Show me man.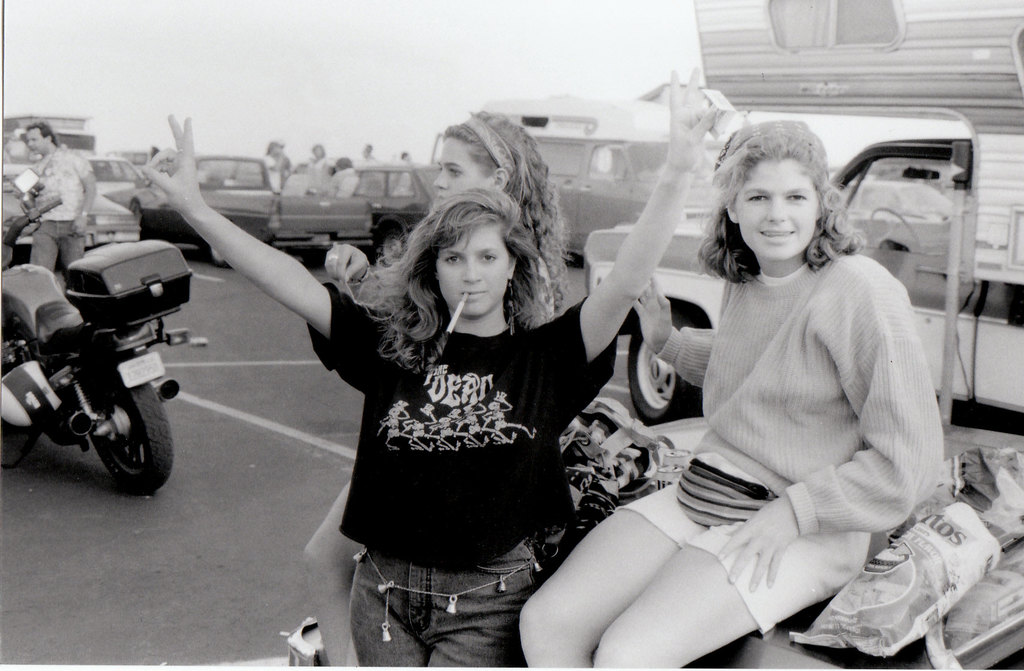
man is here: <region>15, 116, 97, 279</region>.
